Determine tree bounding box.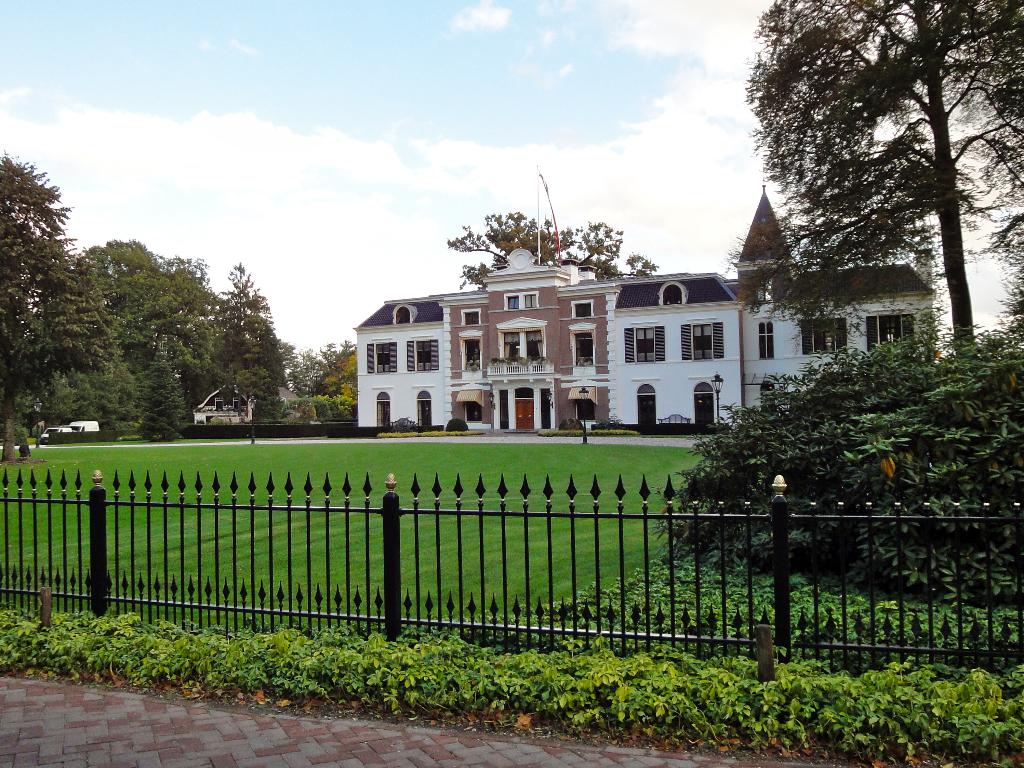
Determined: select_region(743, 13, 998, 372).
